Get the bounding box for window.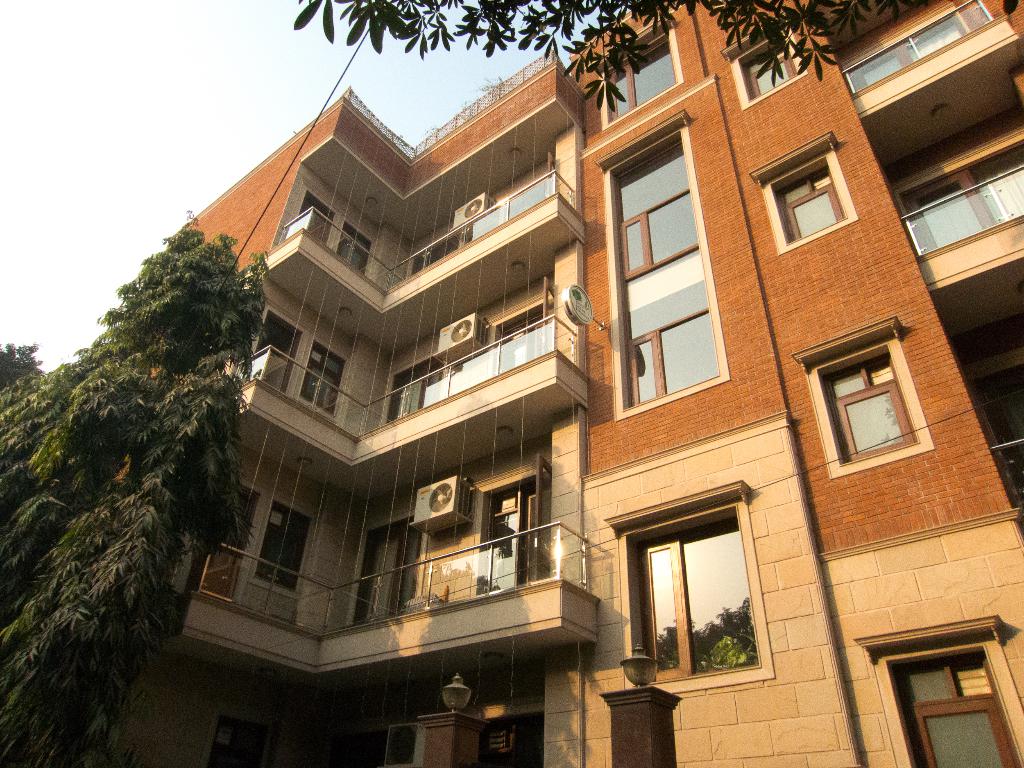
bbox=(885, 126, 1023, 265).
